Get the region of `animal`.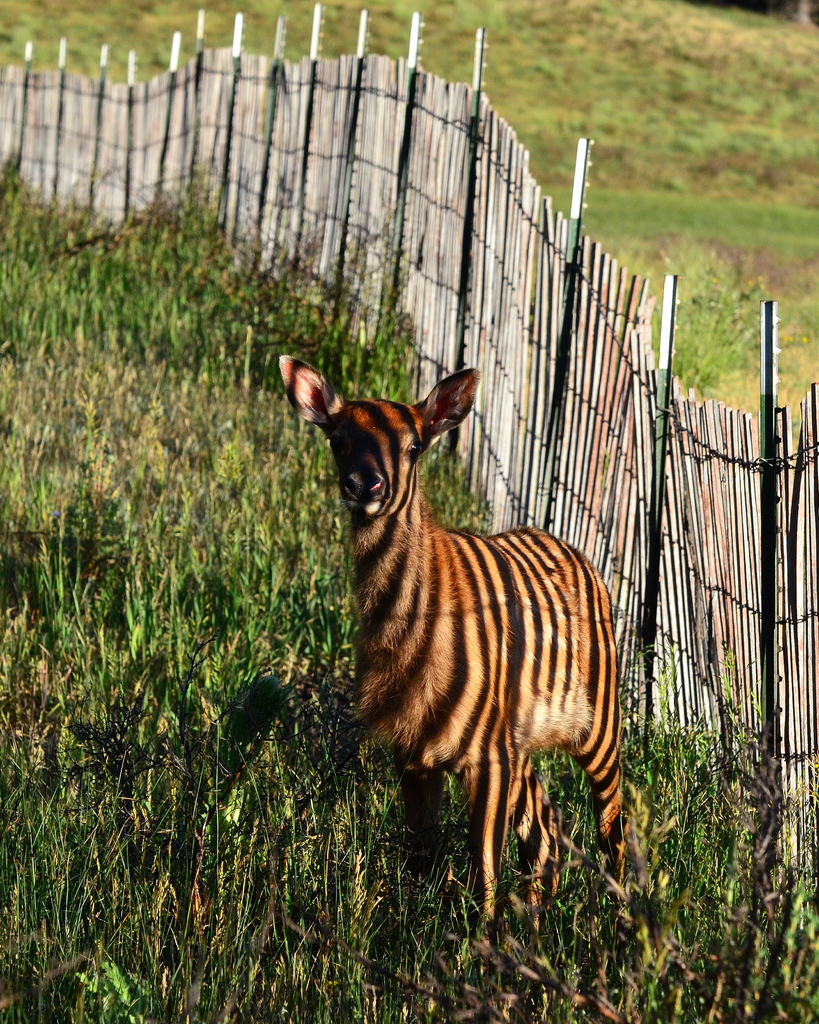
rect(277, 355, 632, 928).
